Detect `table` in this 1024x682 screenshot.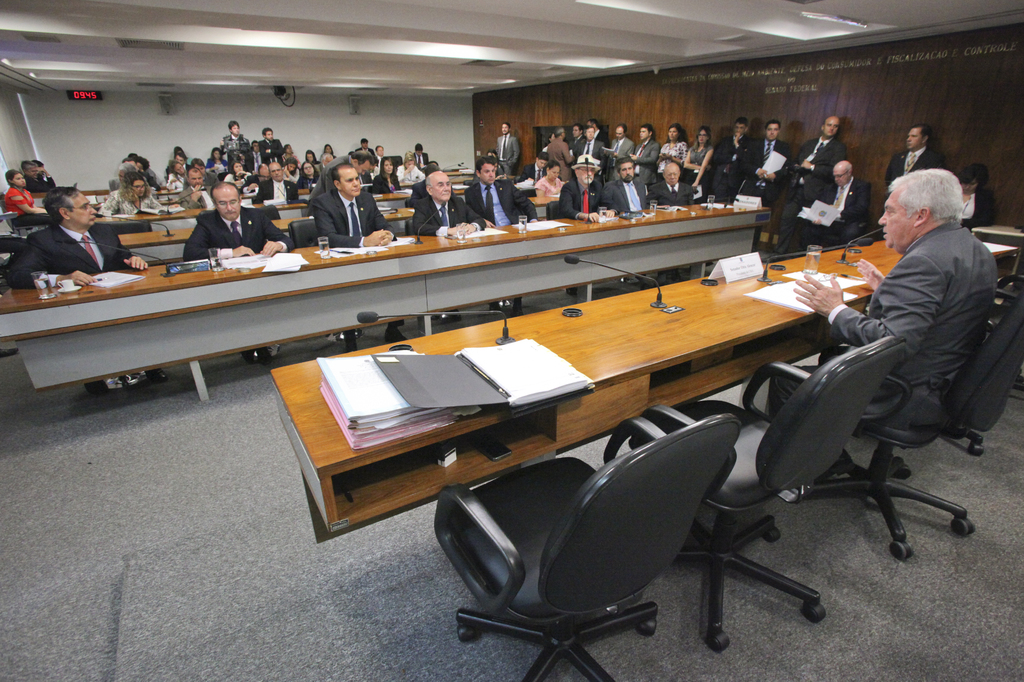
Detection: region(283, 251, 857, 557).
